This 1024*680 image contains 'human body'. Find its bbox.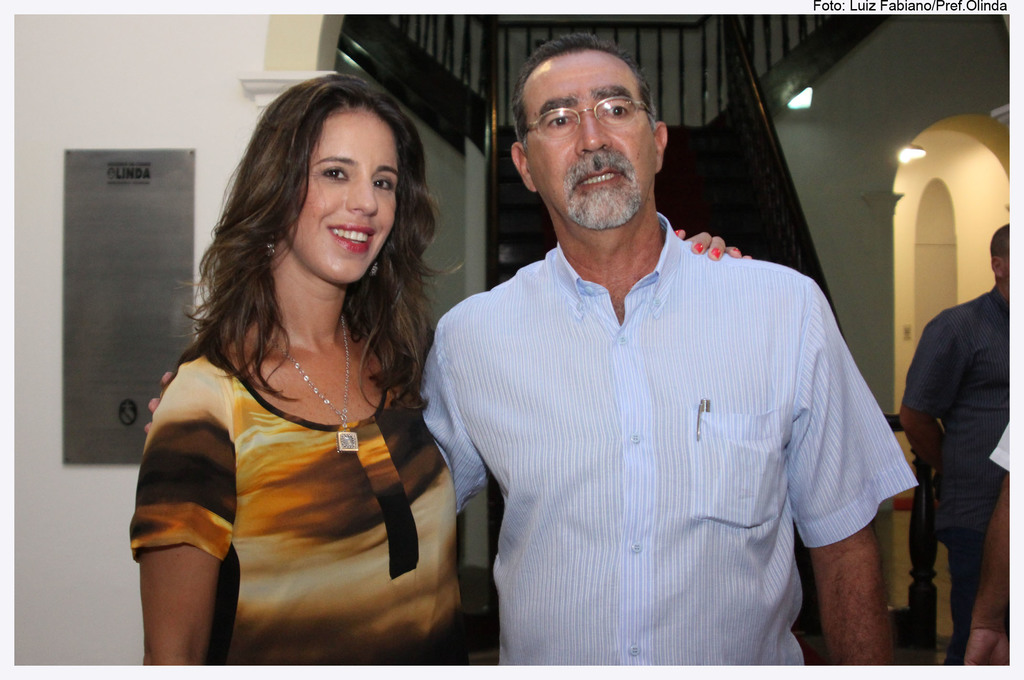
crop(147, 234, 890, 670).
